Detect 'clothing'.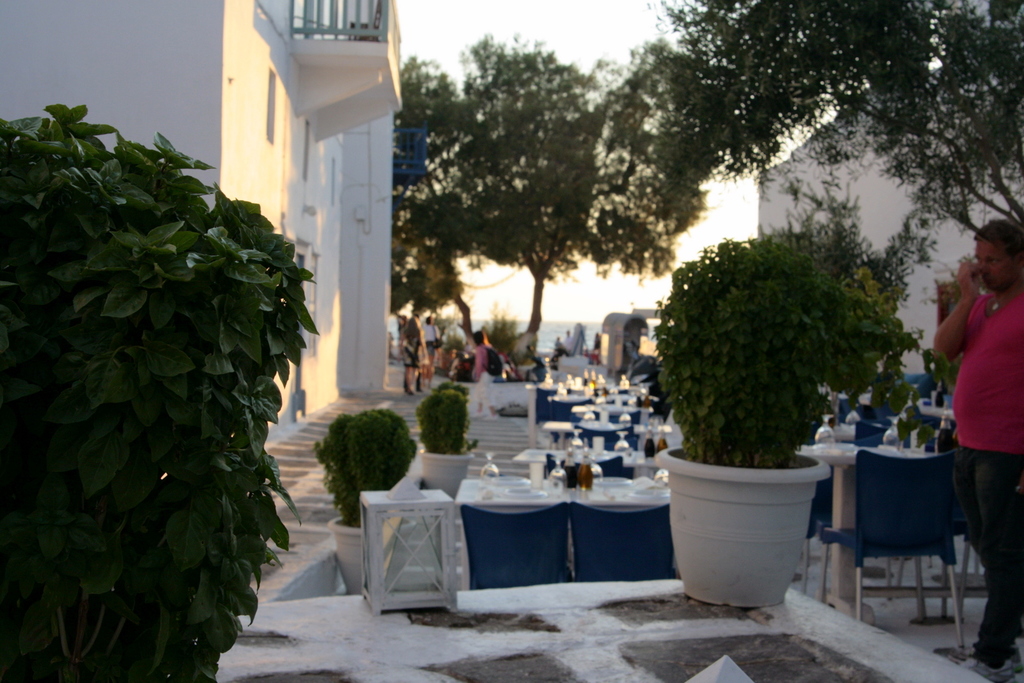
Detected at l=950, t=291, r=1023, b=664.
